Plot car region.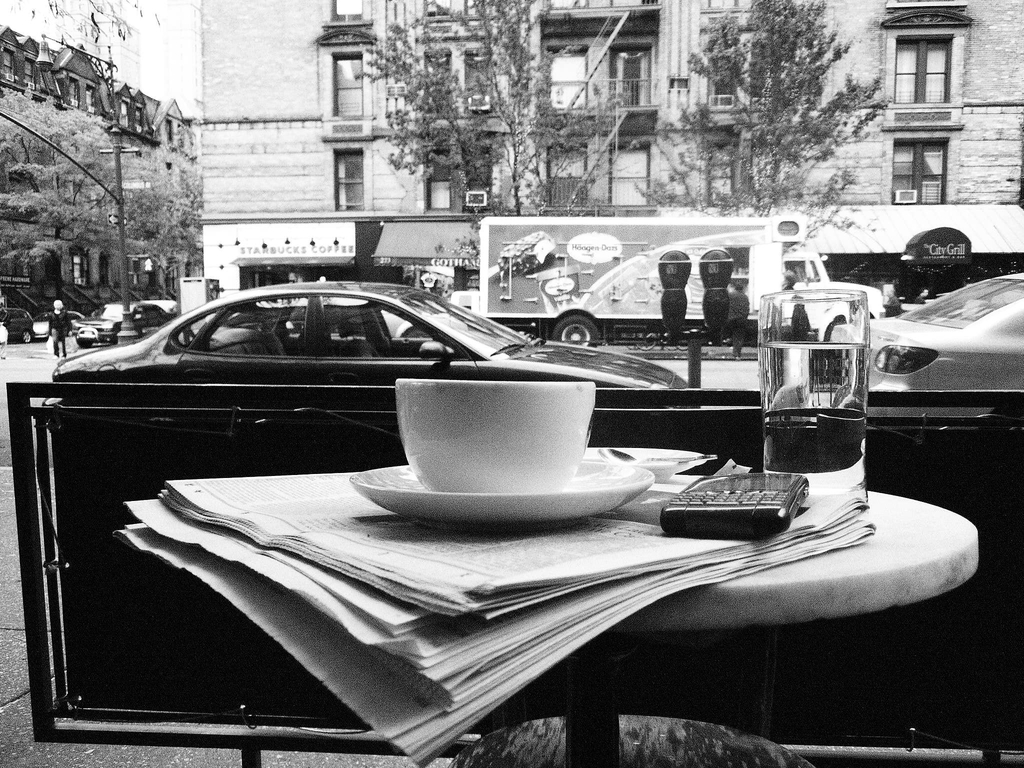
Plotted at crop(54, 274, 704, 397).
